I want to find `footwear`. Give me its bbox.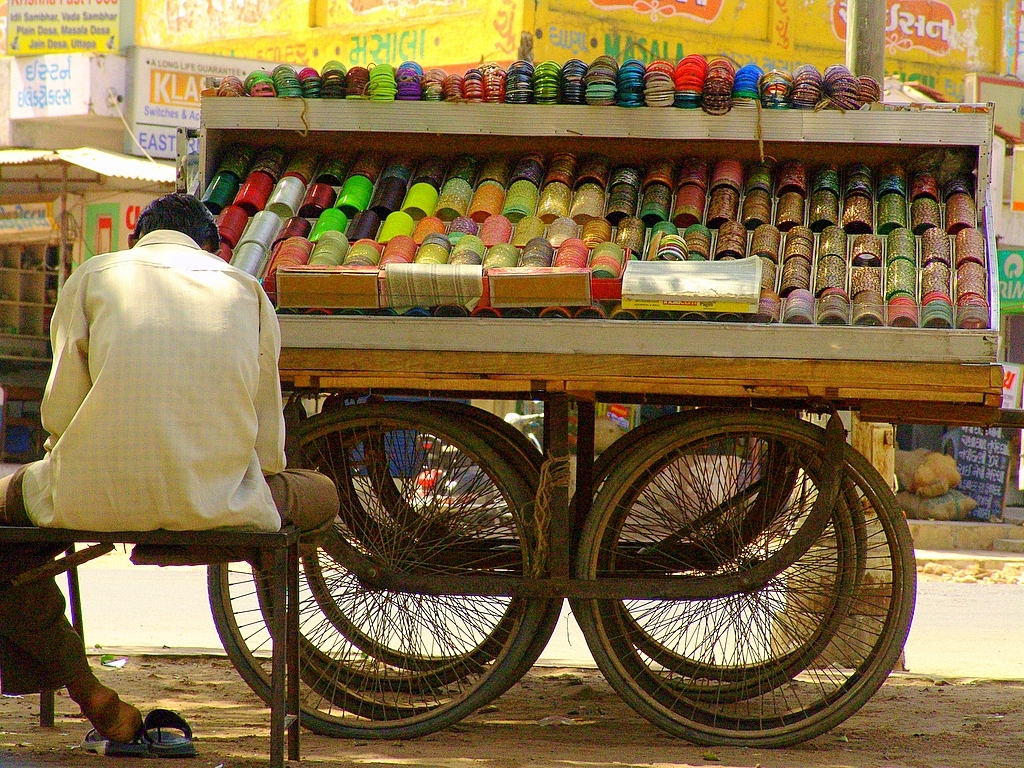
(79,714,145,764).
